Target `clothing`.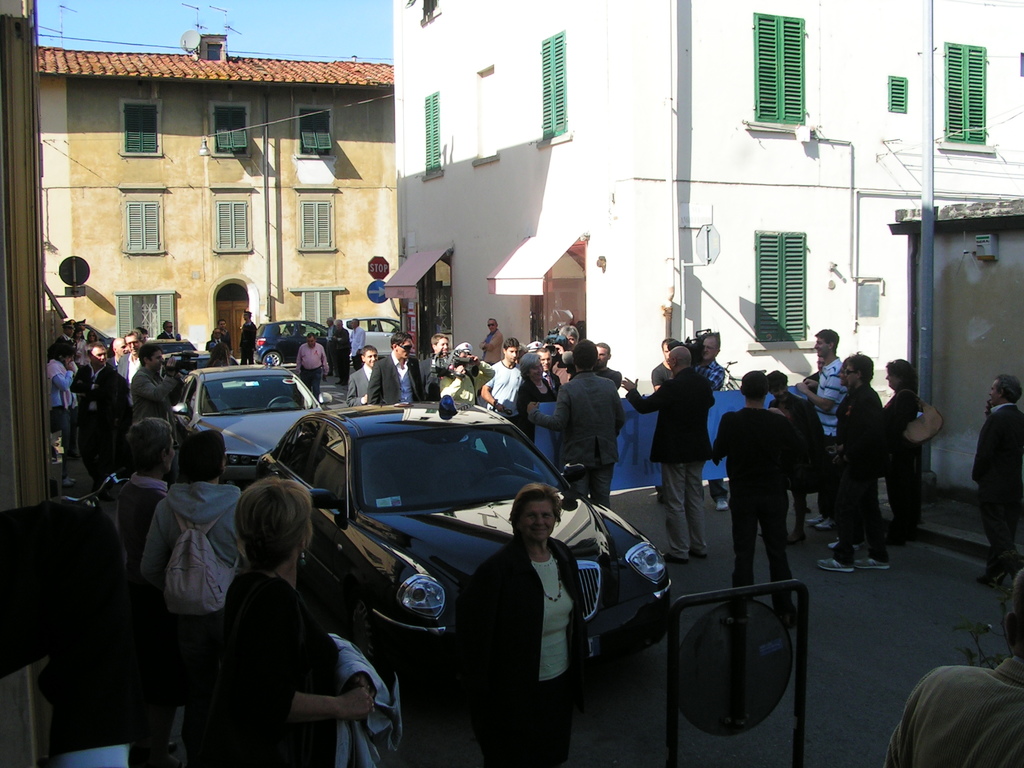
Target region: rect(206, 572, 342, 767).
